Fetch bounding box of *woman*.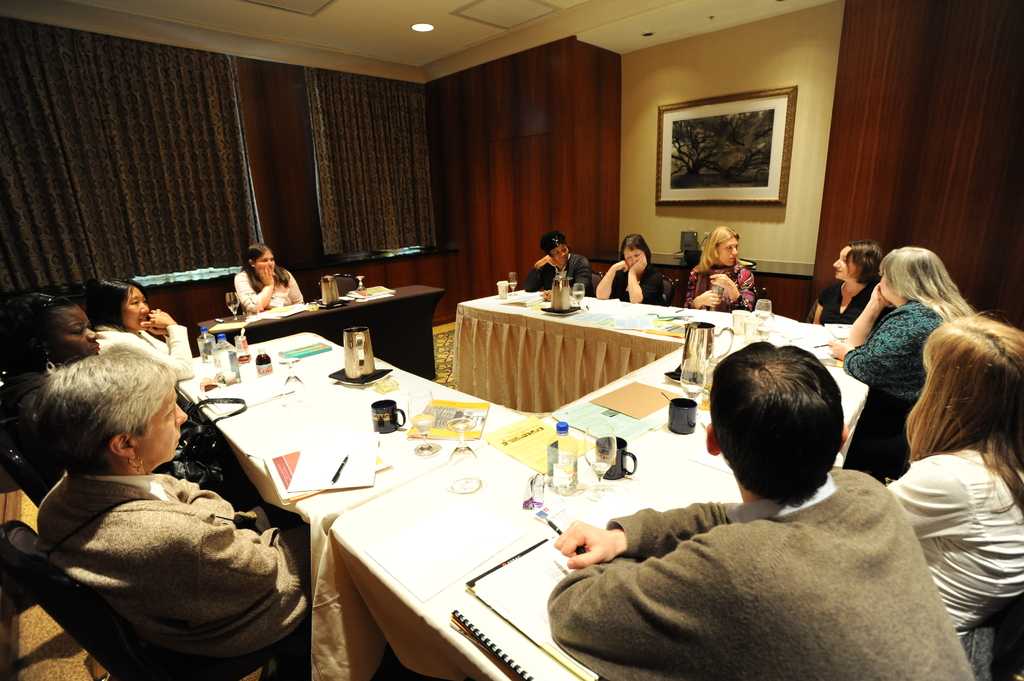
Bbox: {"left": 95, "top": 273, "right": 197, "bottom": 389}.
